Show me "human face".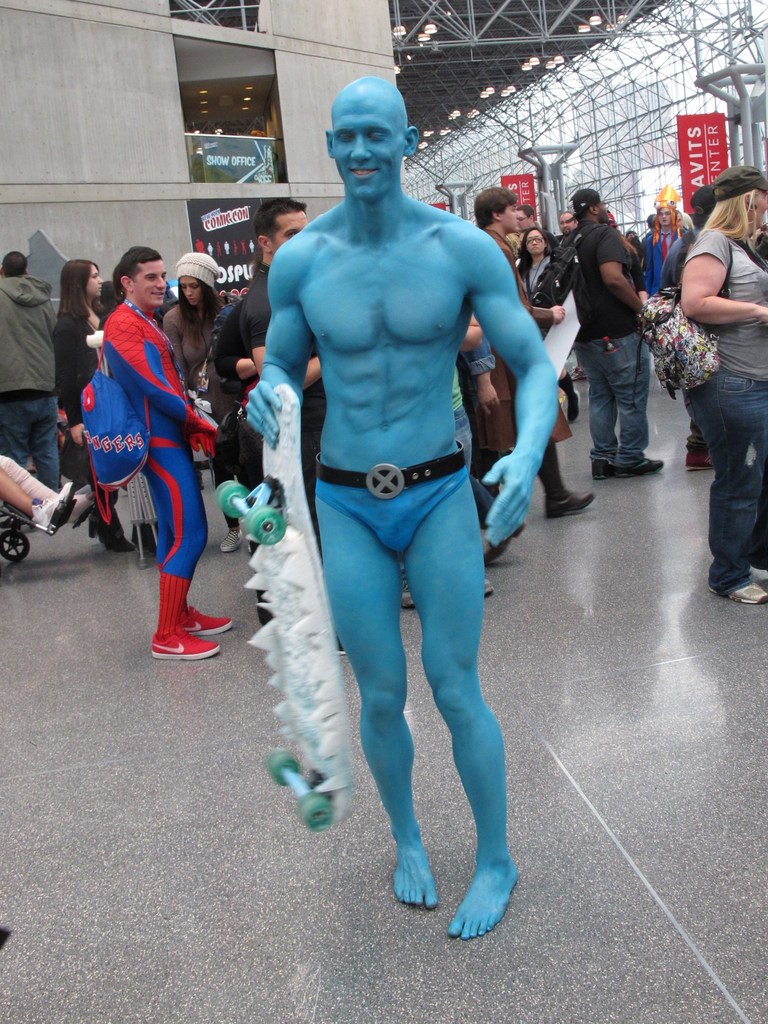
"human face" is here: <box>742,187,767,236</box>.
